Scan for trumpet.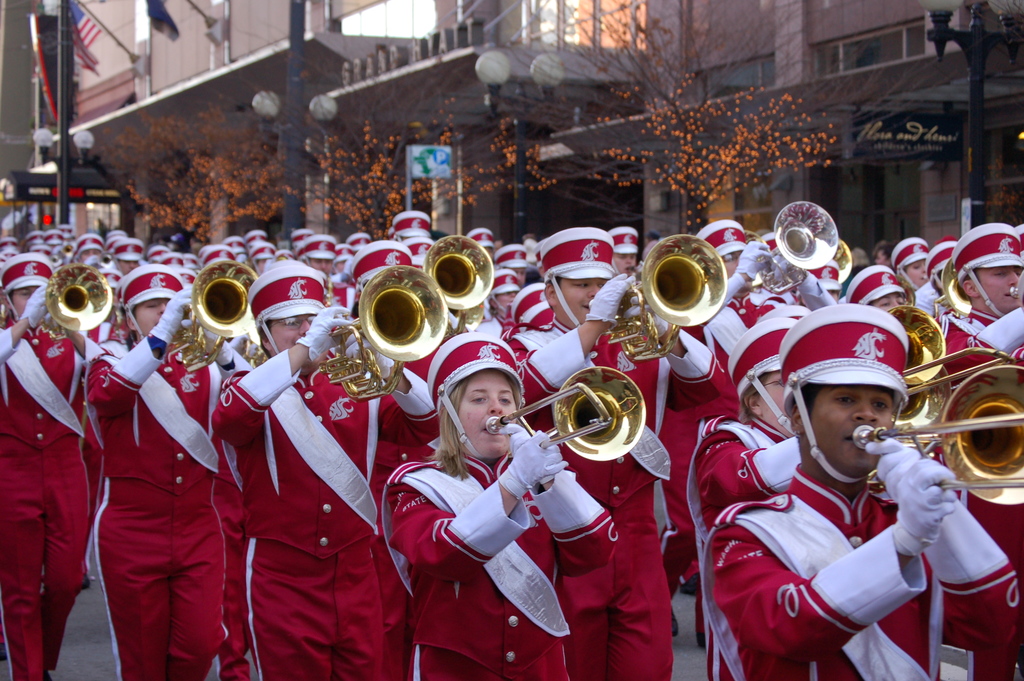
Scan result: bbox=[483, 365, 645, 461].
